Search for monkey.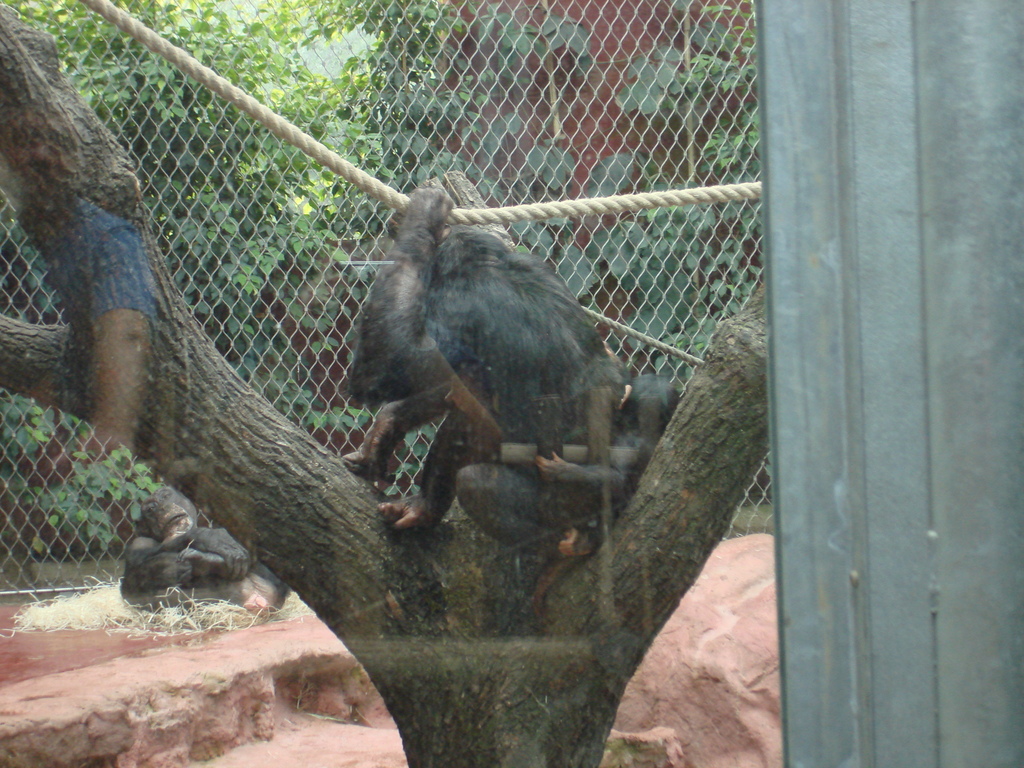
Found at box=[531, 371, 685, 609].
